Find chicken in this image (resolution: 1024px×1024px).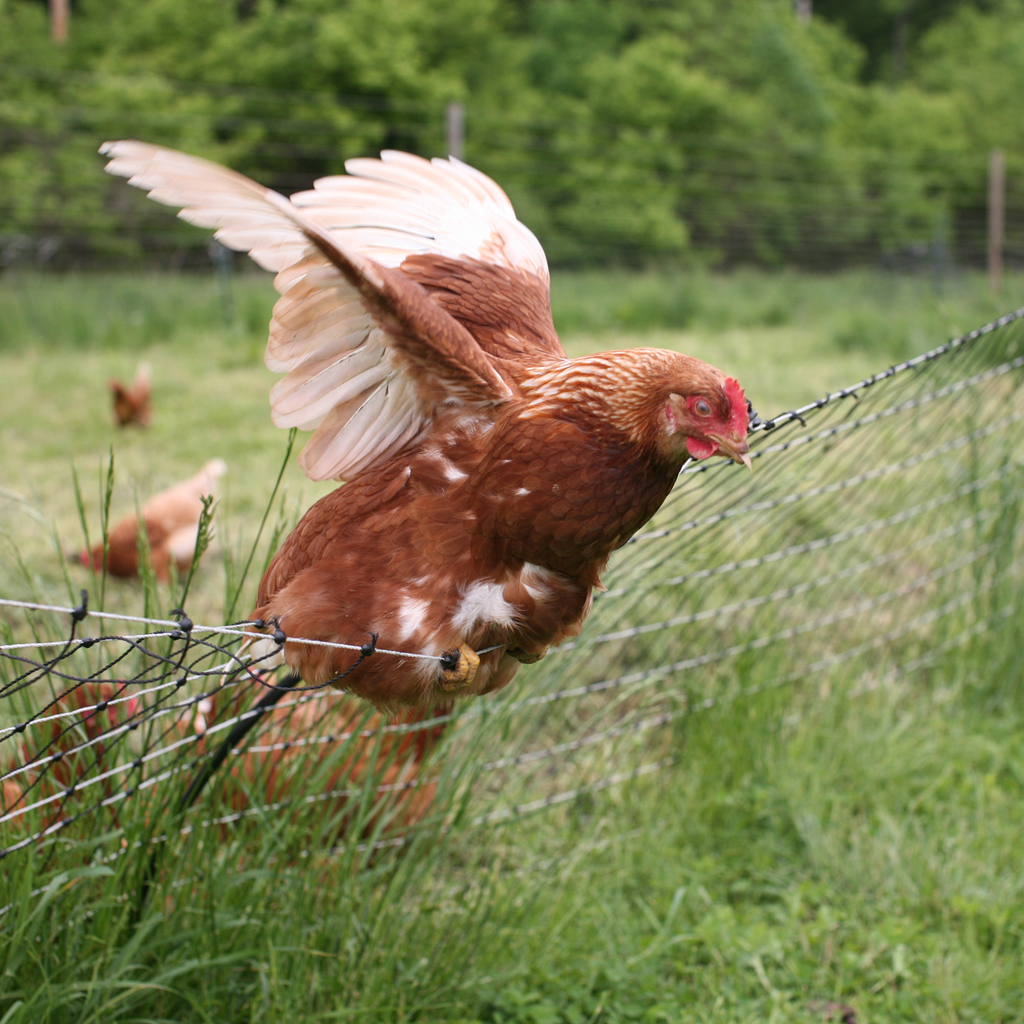
bbox=[73, 464, 224, 585].
